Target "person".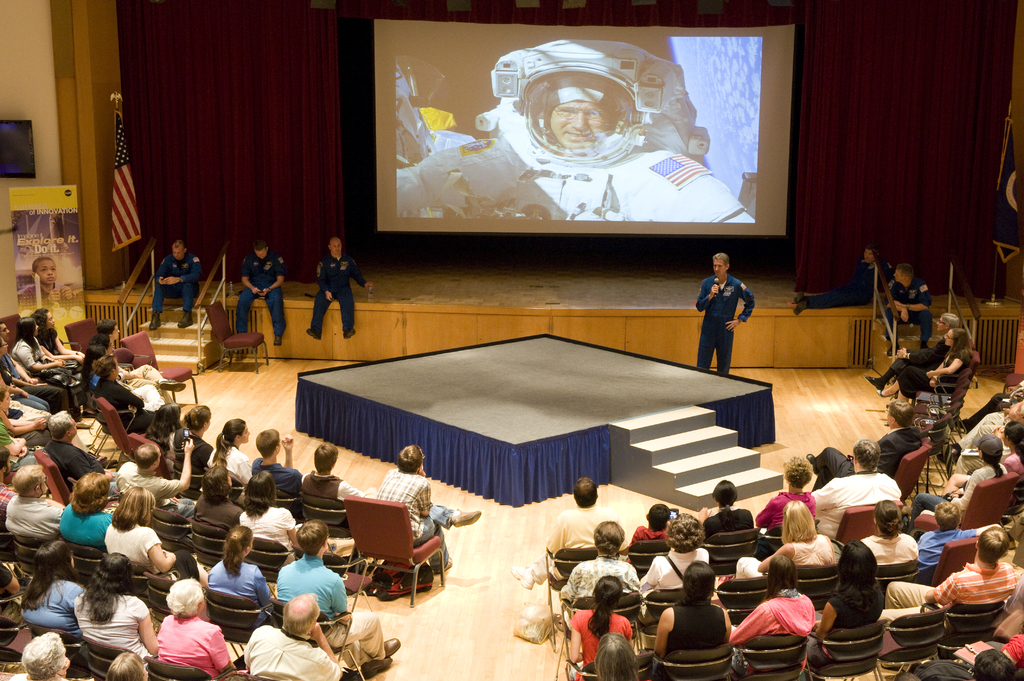
Target region: (632,517,709,595).
